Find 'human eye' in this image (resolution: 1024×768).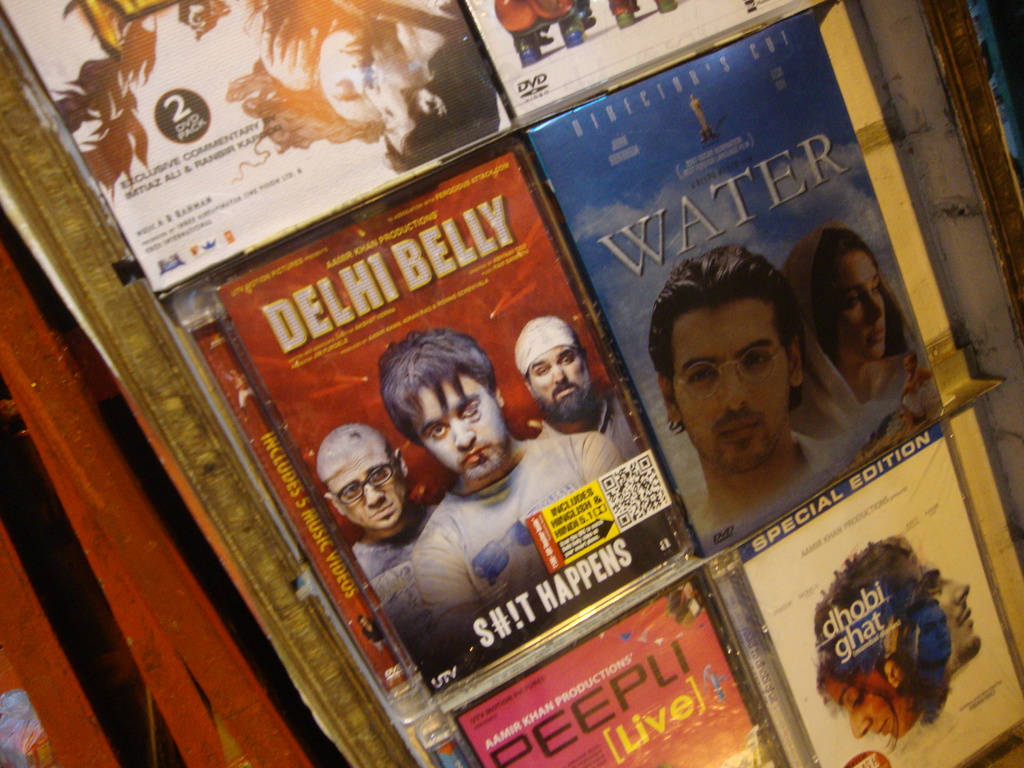
bbox=[868, 281, 884, 296].
